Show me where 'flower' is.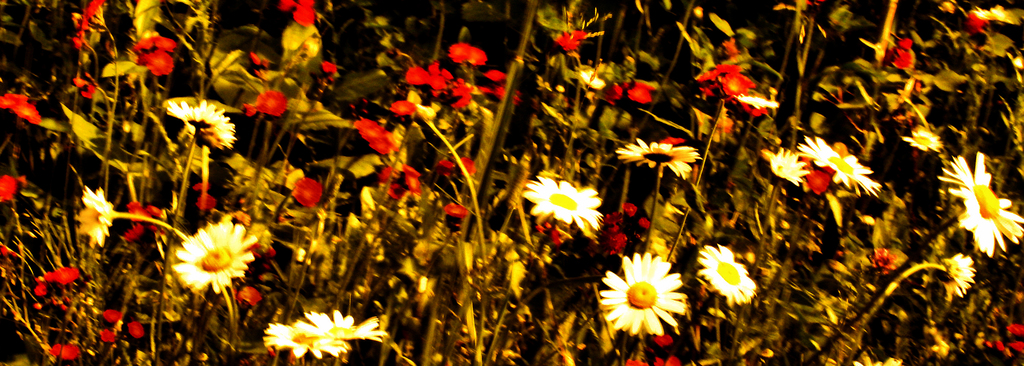
'flower' is at box(607, 230, 628, 256).
